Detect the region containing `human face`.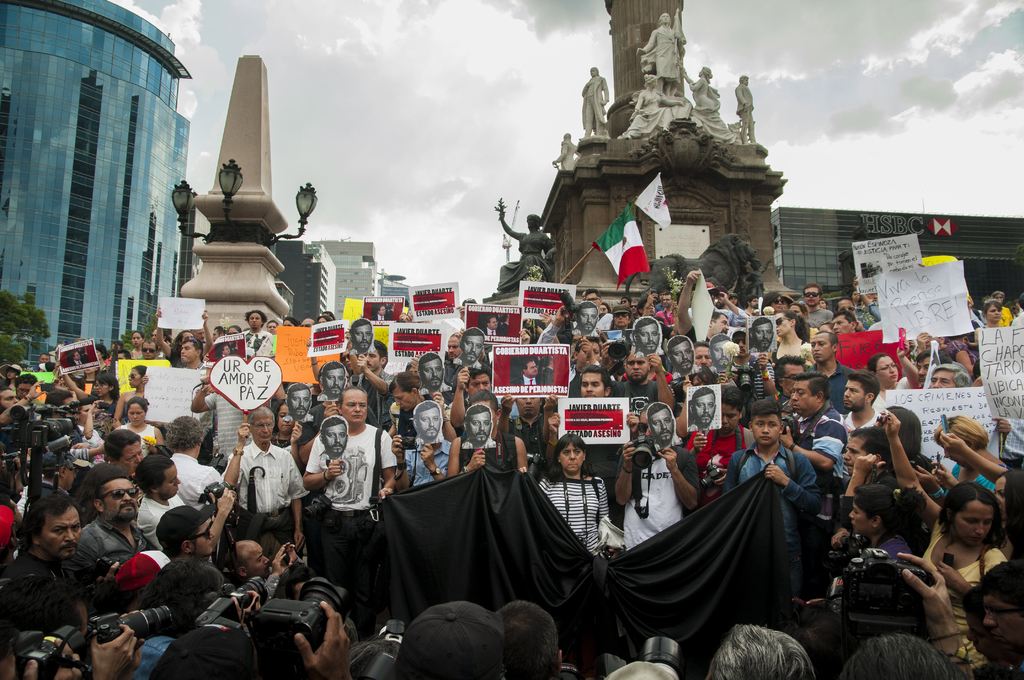
(95,378,115,398).
